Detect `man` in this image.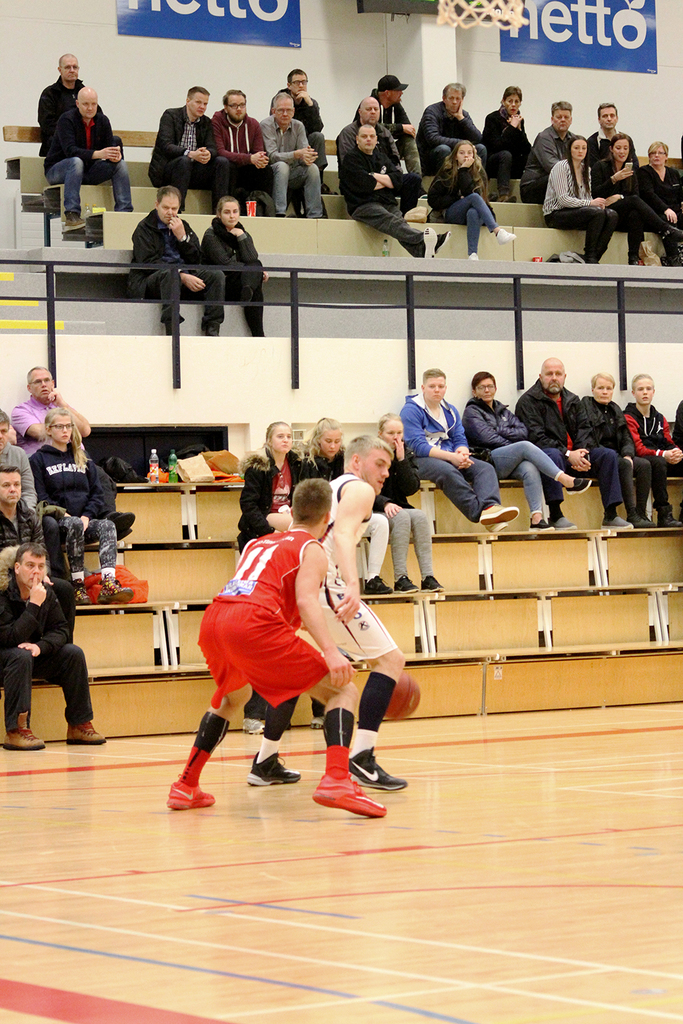
Detection: [352,123,449,256].
